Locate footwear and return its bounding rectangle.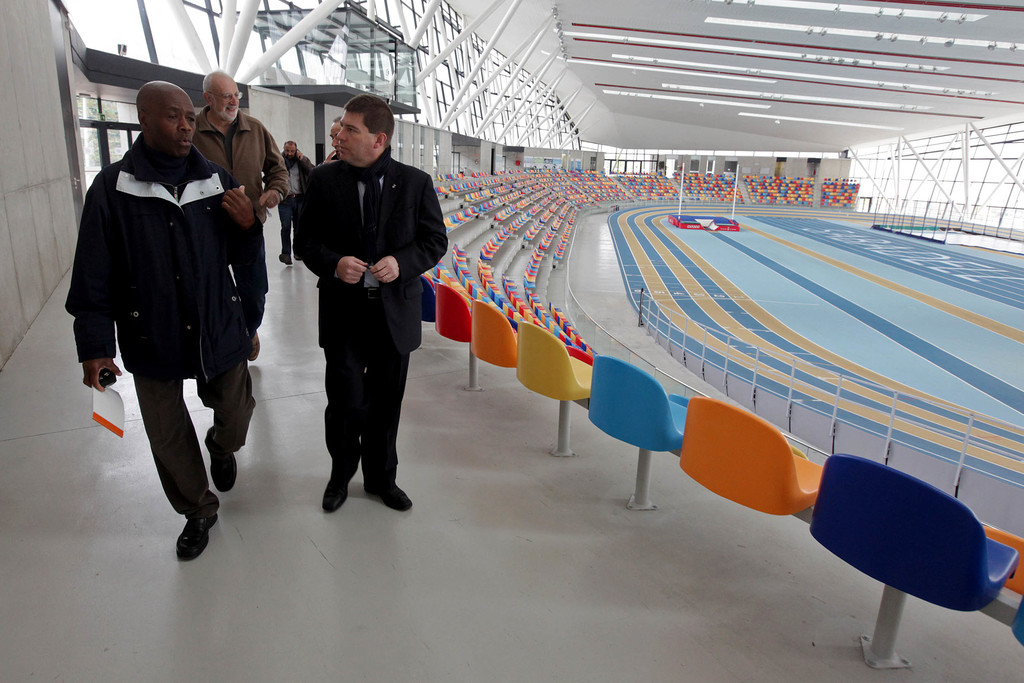
left=319, top=454, right=365, bottom=515.
